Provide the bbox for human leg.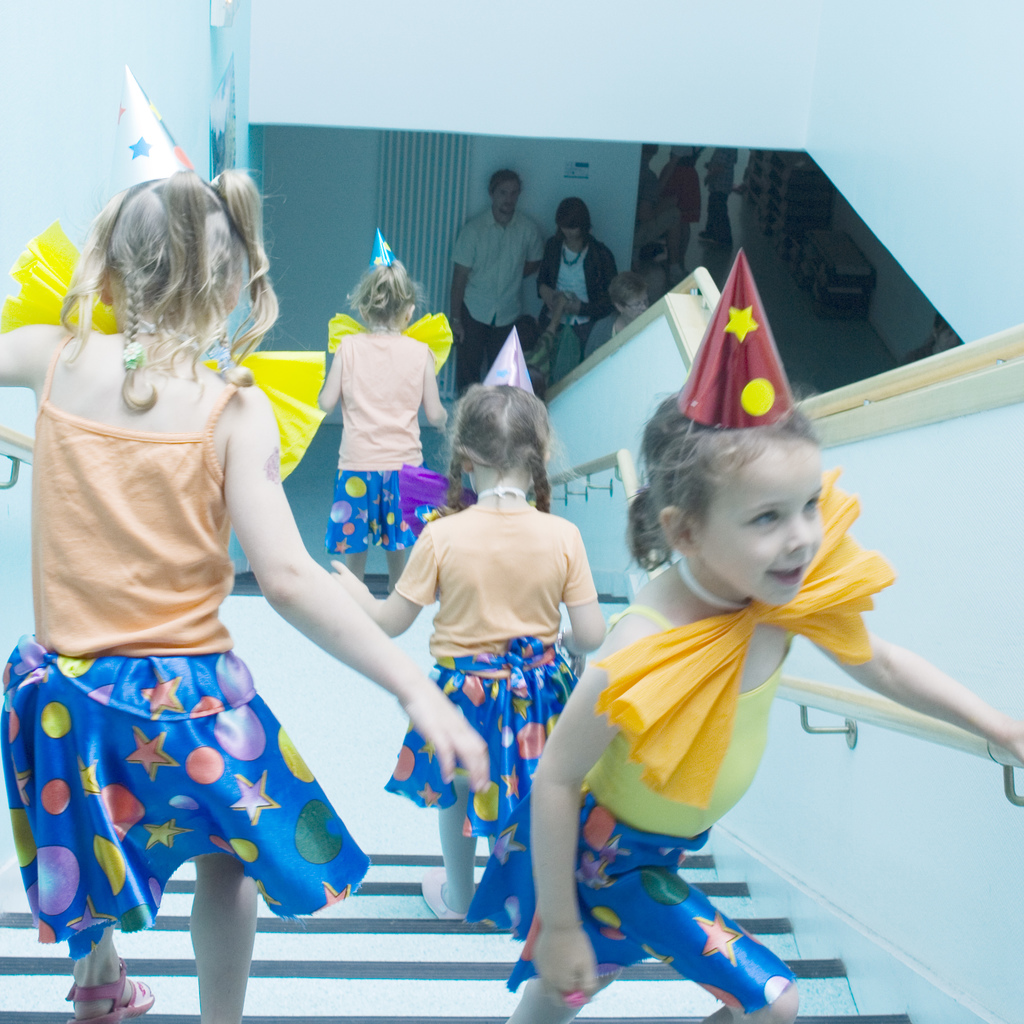
crop(187, 850, 257, 1020).
